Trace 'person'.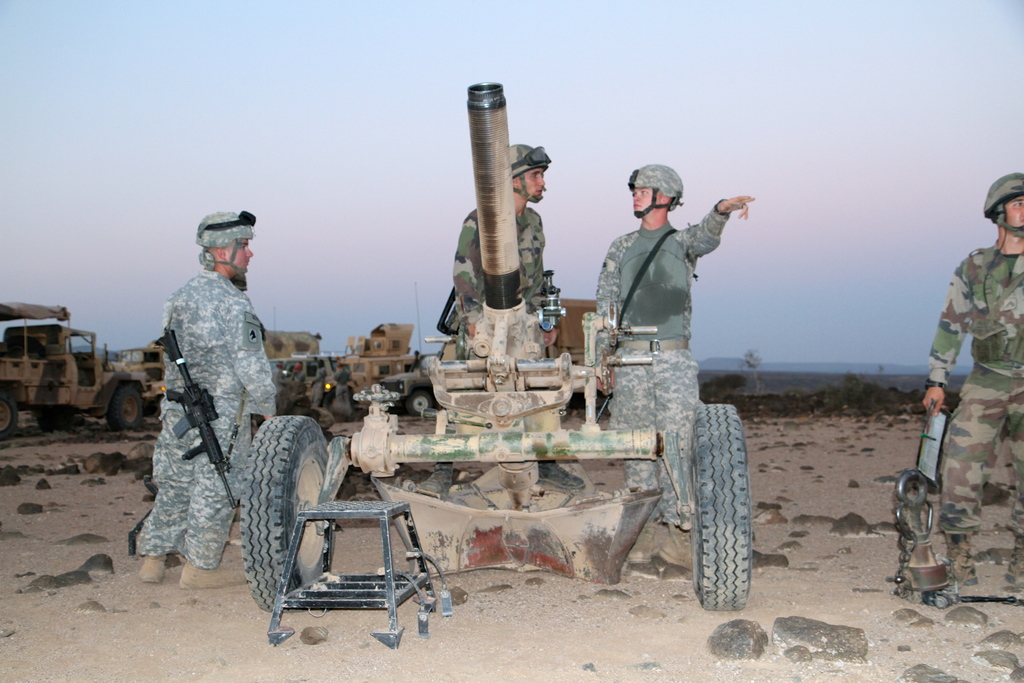
Traced to detection(922, 174, 1023, 587).
